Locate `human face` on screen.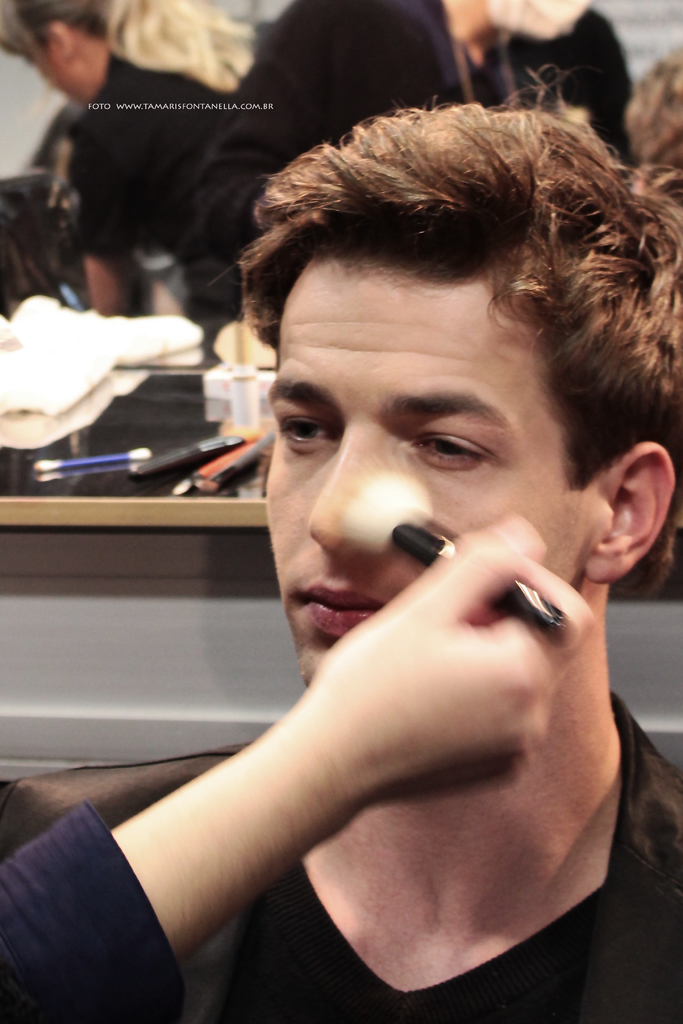
On screen at BBox(266, 267, 592, 684).
